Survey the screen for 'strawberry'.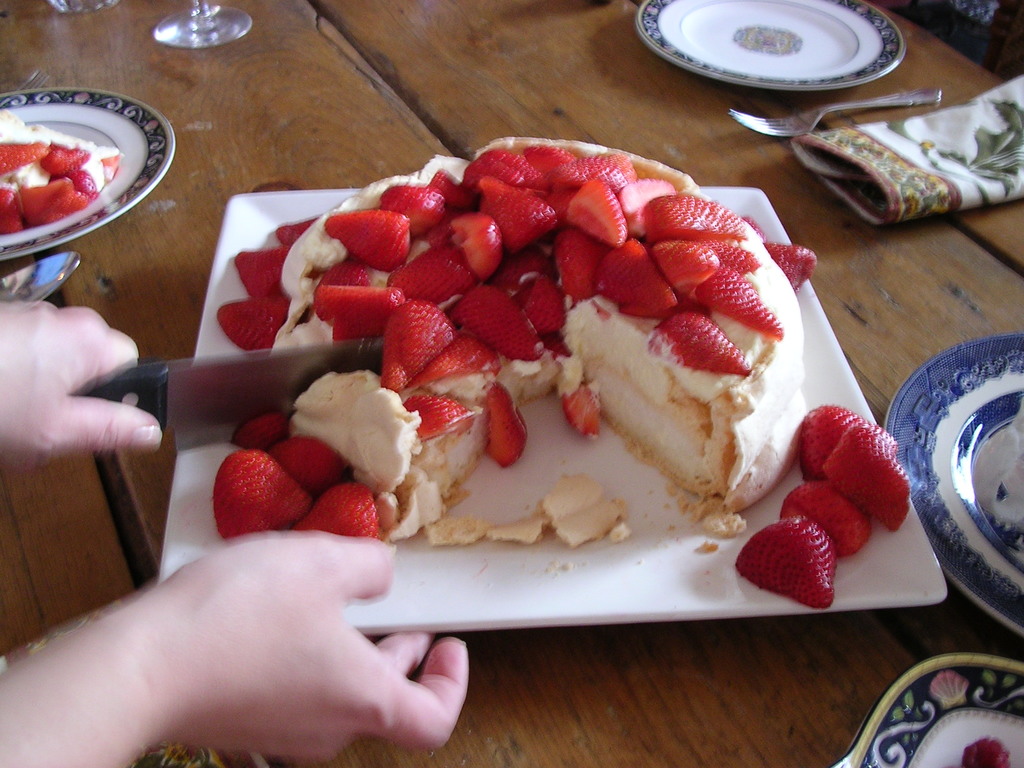
Survey found: [206, 437, 312, 540].
